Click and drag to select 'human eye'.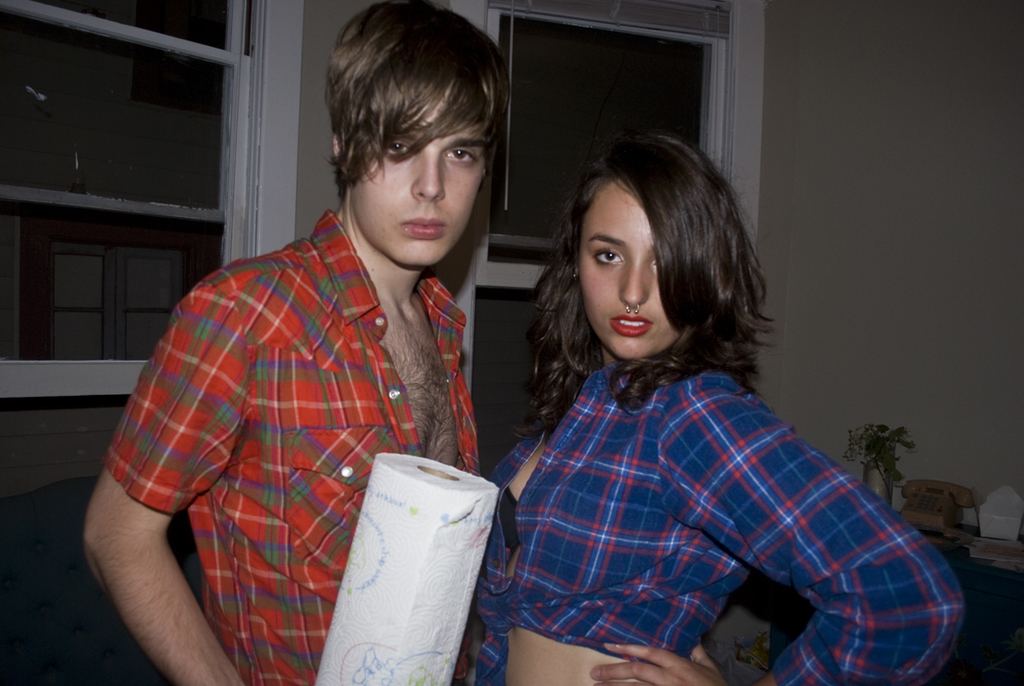
Selection: 590, 242, 627, 267.
